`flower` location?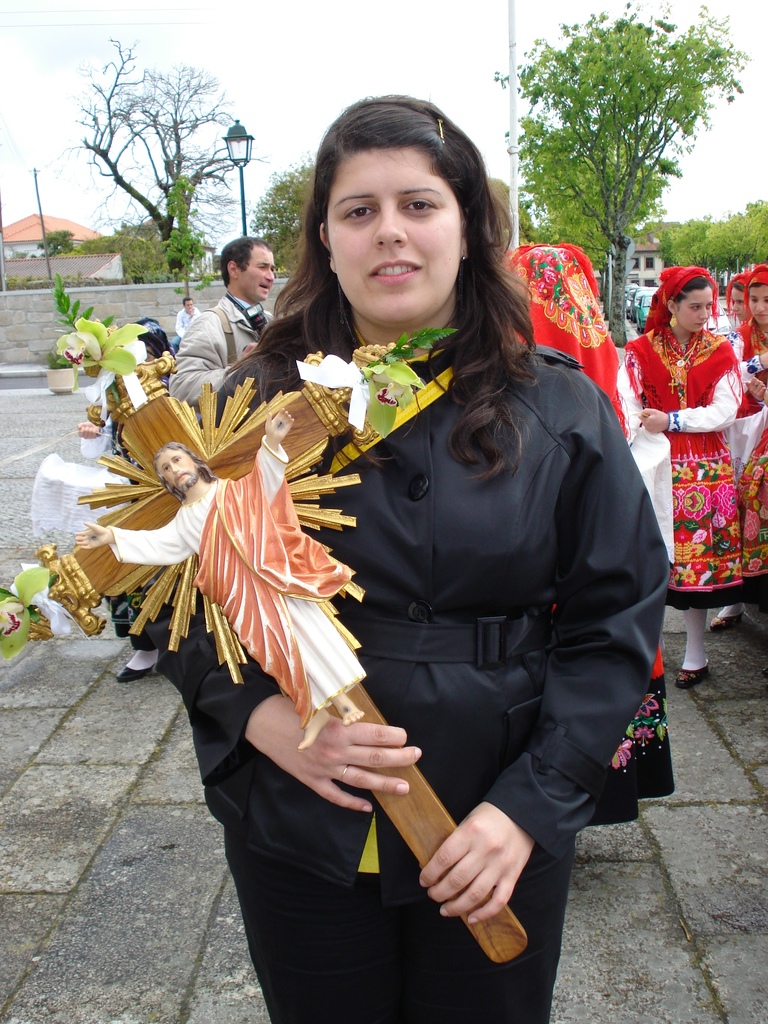
[0,559,55,655]
